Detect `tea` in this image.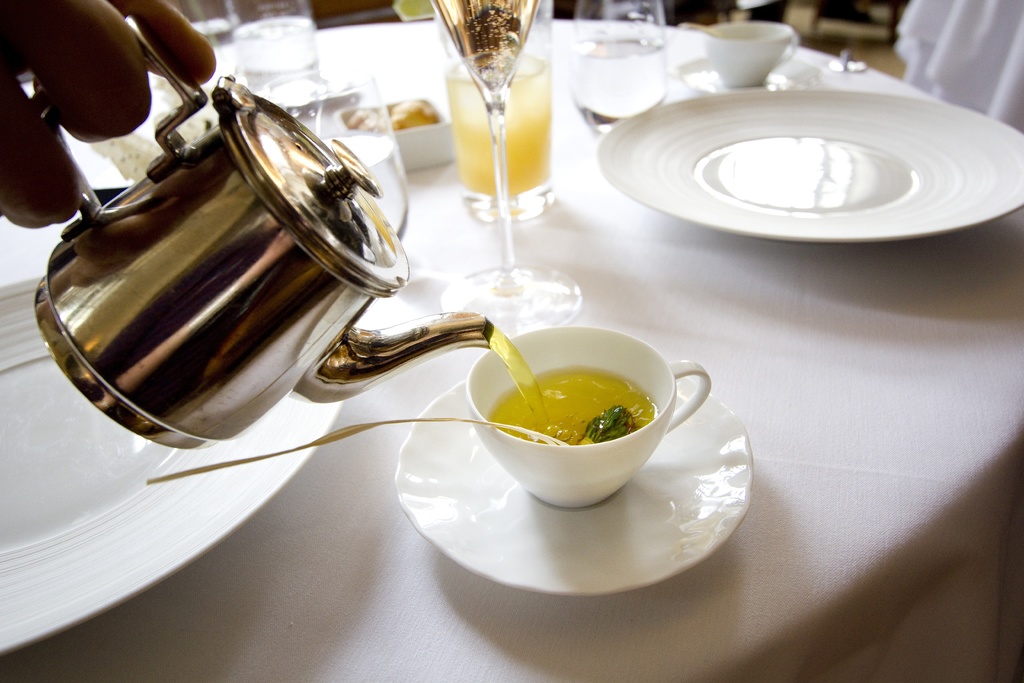
Detection: box(486, 365, 653, 448).
